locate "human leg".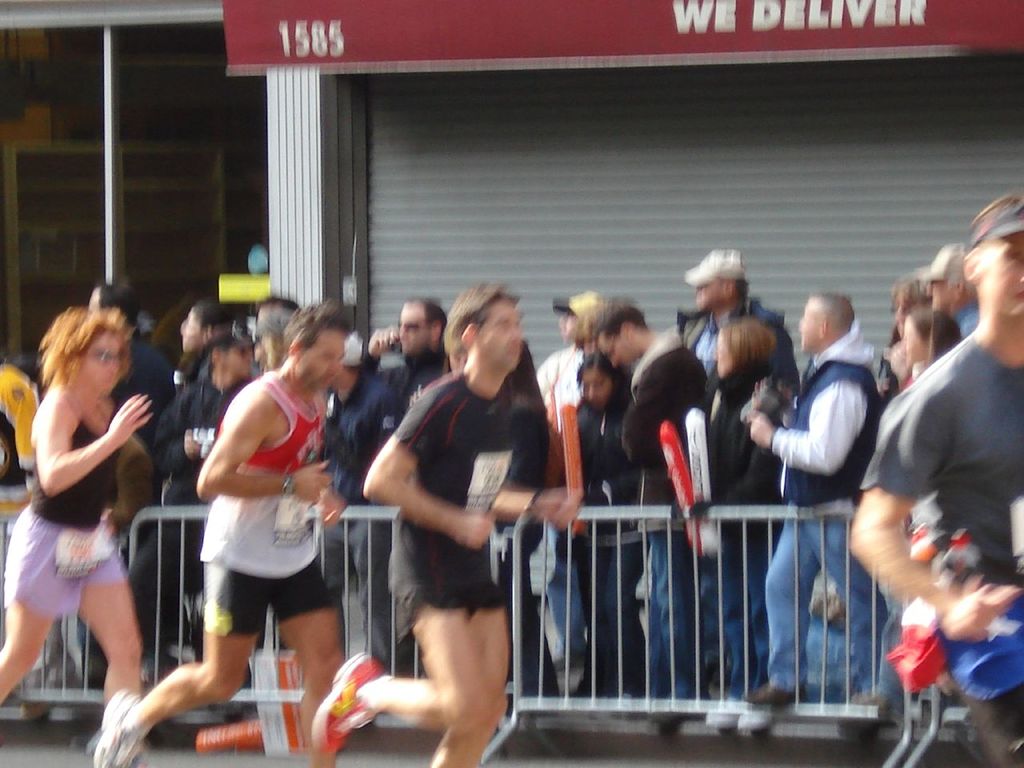
Bounding box: (left=743, top=525, right=817, bottom=703).
